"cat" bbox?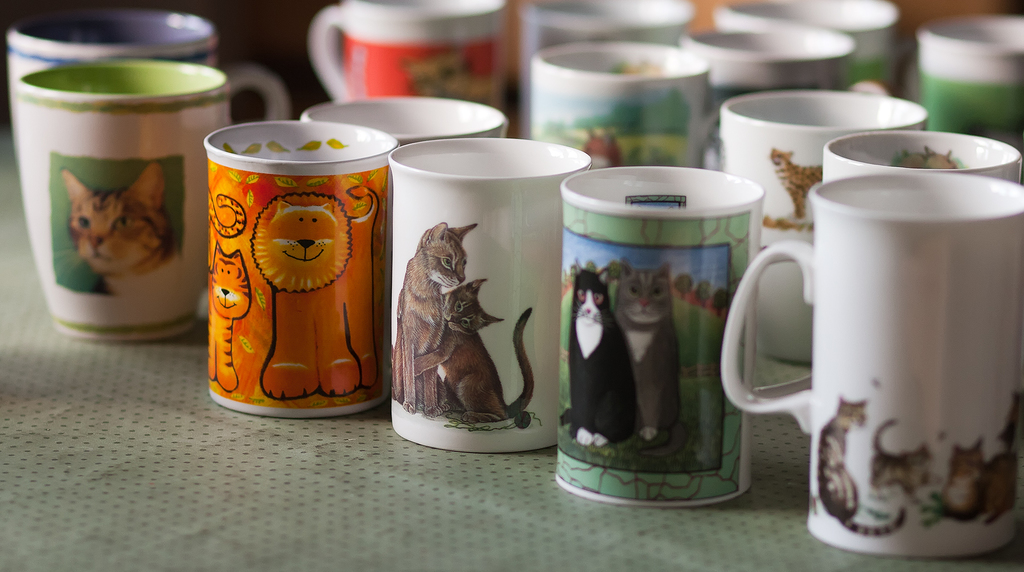
{"x1": 207, "y1": 239, "x2": 252, "y2": 393}
